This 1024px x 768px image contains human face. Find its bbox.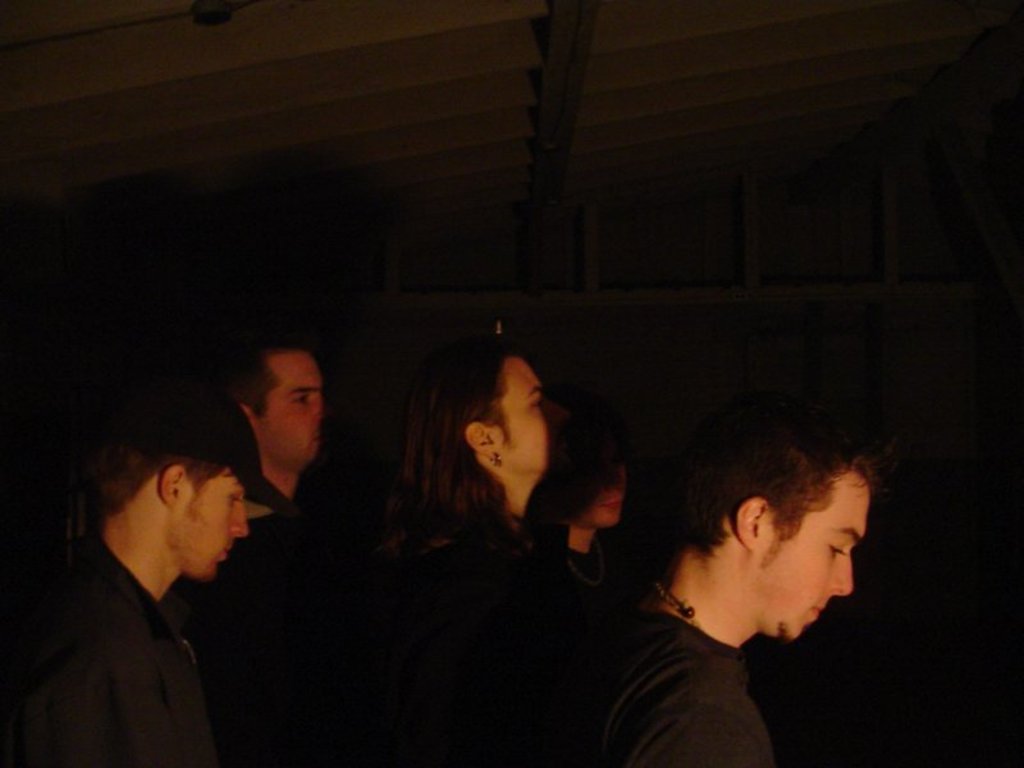
259,349,323,466.
